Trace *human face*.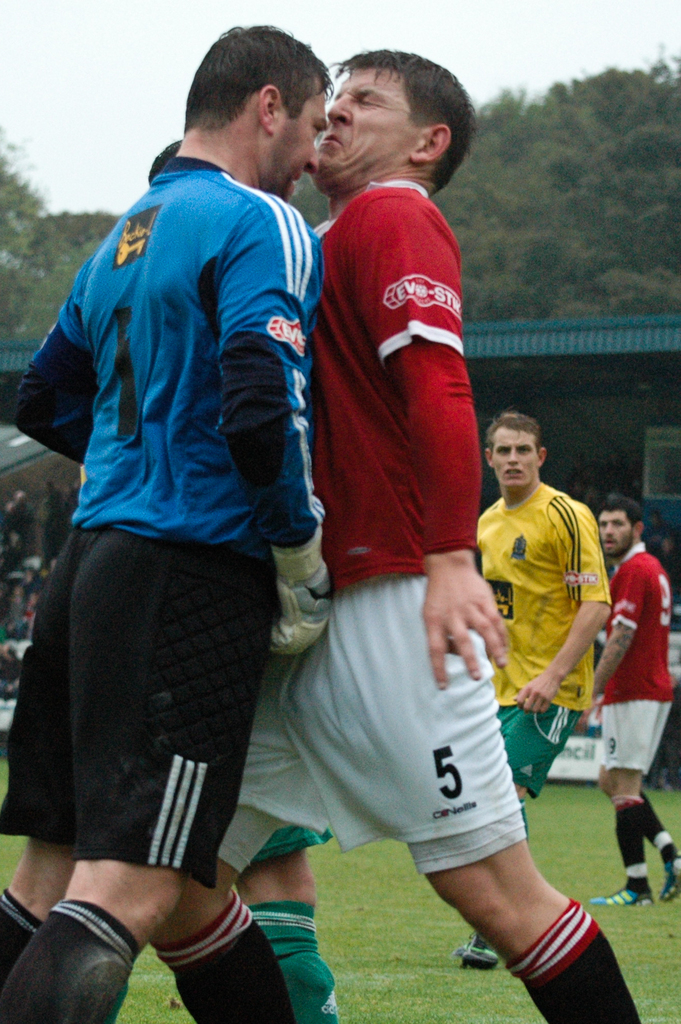
Traced to BBox(270, 84, 330, 196).
